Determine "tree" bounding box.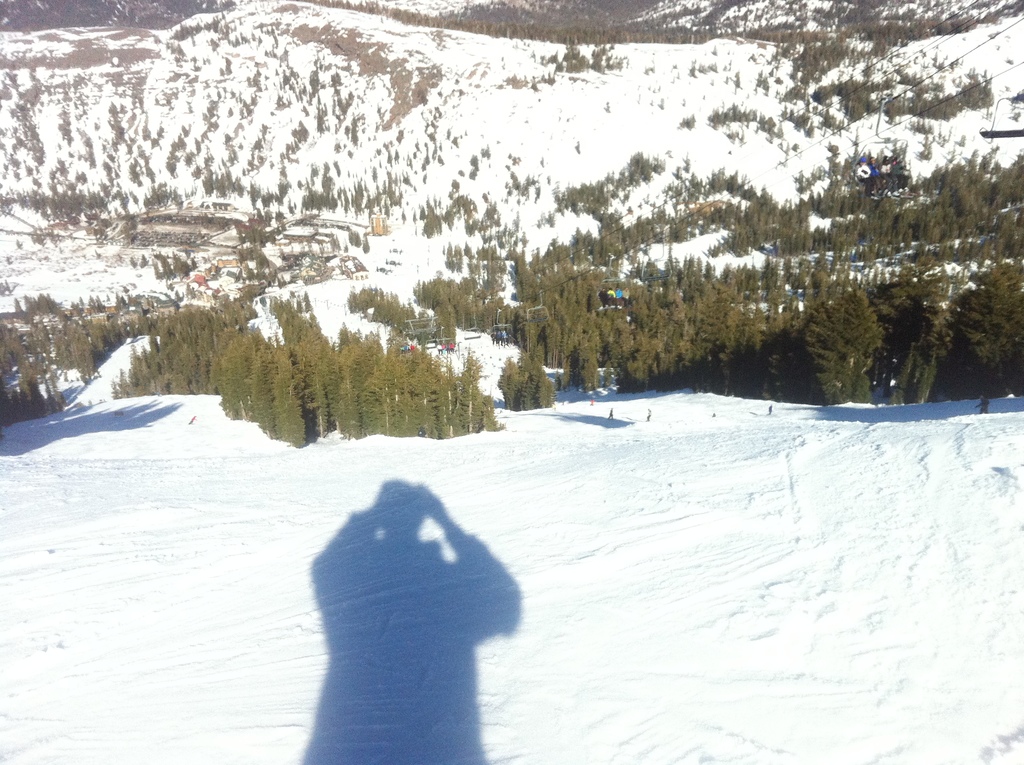
Determined: (x1=56, y1=325, x2=72, y2=370).
